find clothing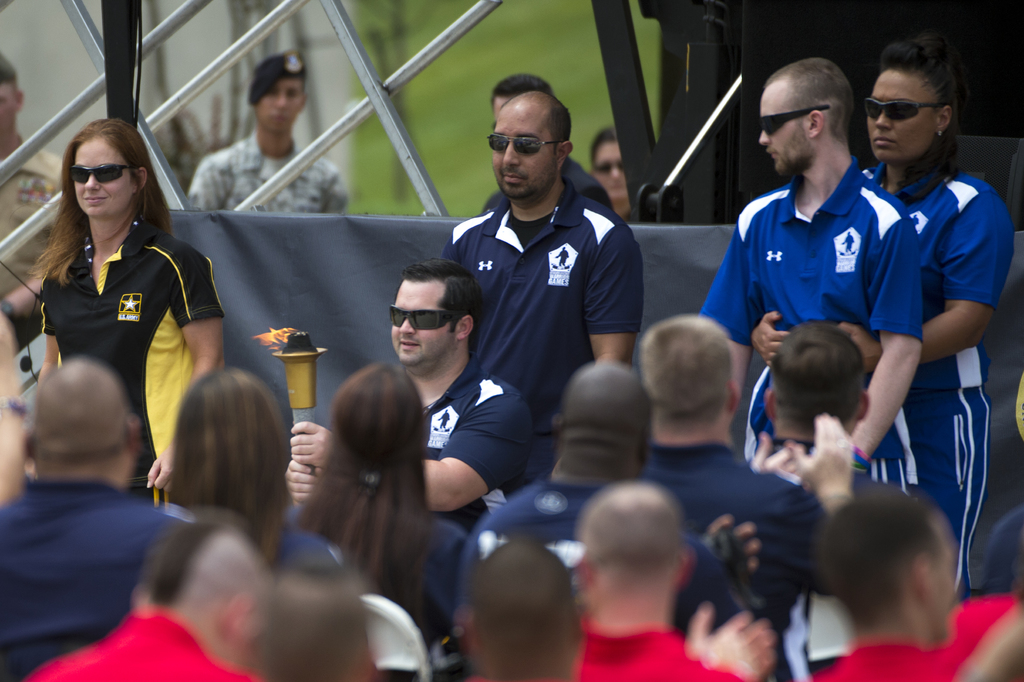
rect(30, 596, 266, 681)
